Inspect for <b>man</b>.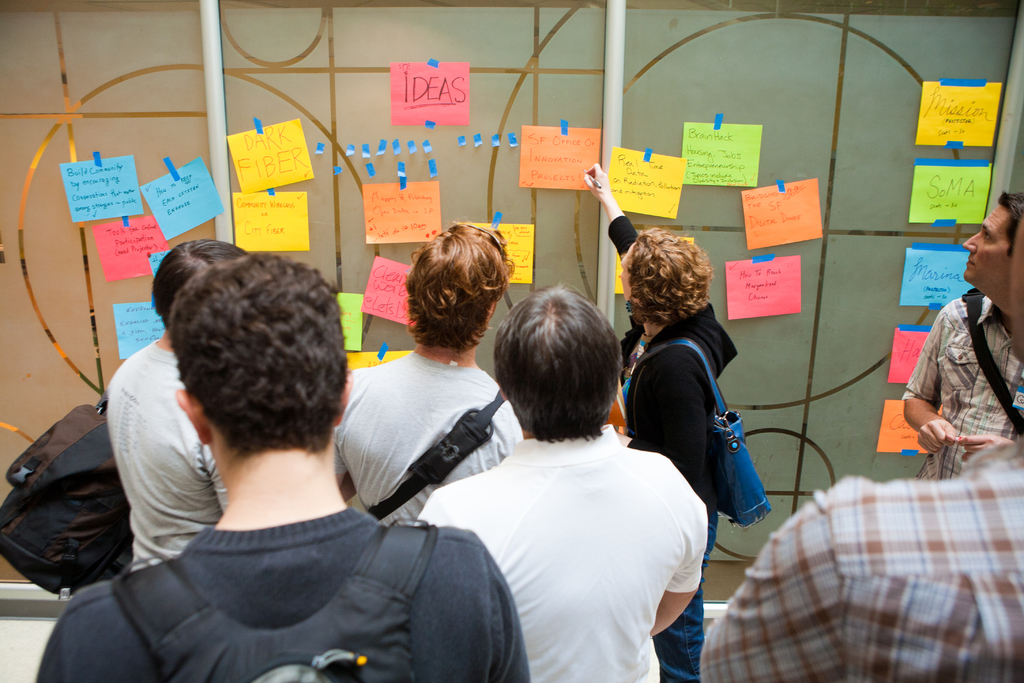
Inspection: [left=330, top=220, right=525, bottom=526].
